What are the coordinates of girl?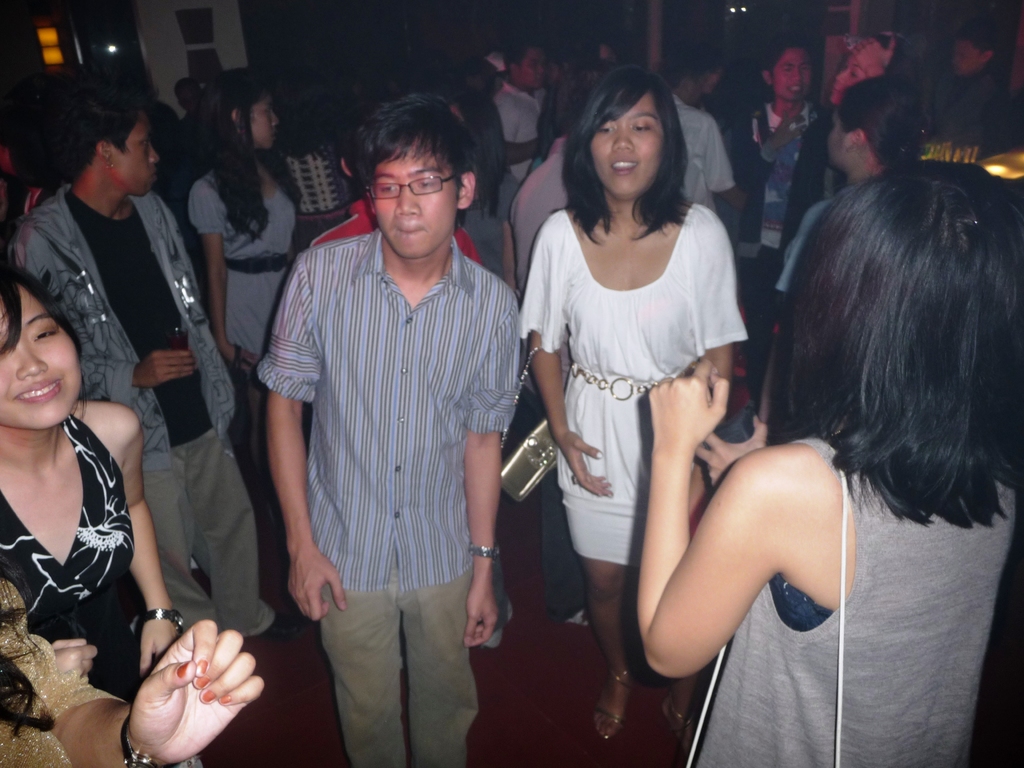
[left=163, top=58, right=314, bottom=428].
